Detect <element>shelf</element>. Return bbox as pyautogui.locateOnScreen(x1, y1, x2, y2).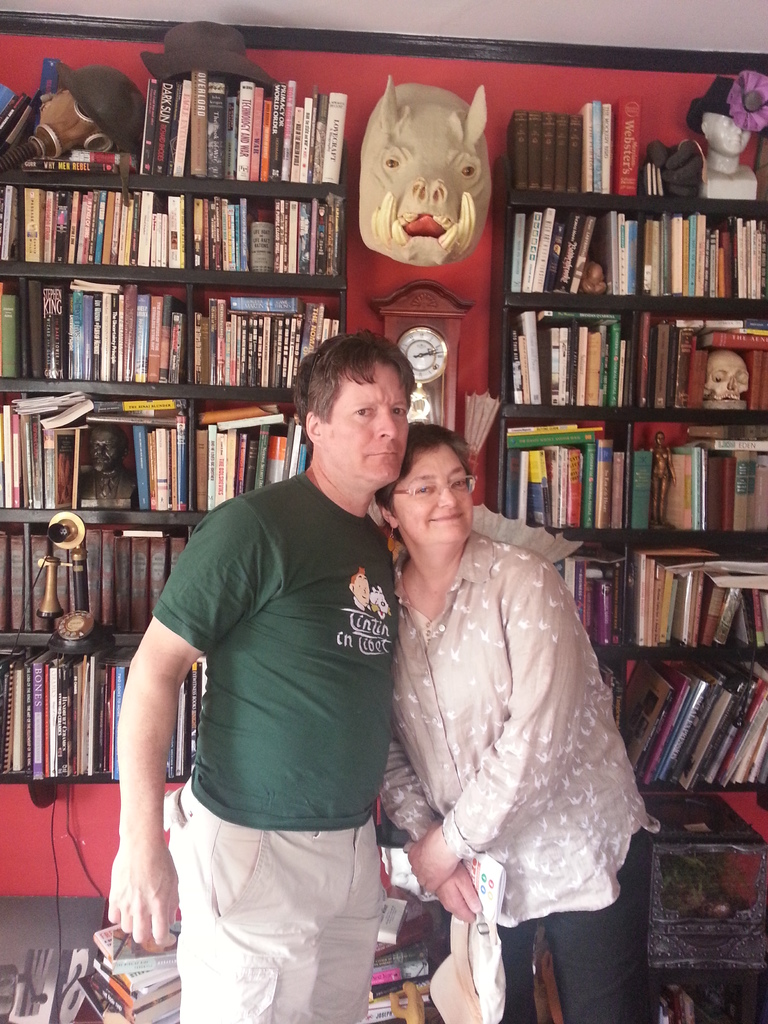
pyautogui.locateOnScreen(0, 0, 767, 1023).
